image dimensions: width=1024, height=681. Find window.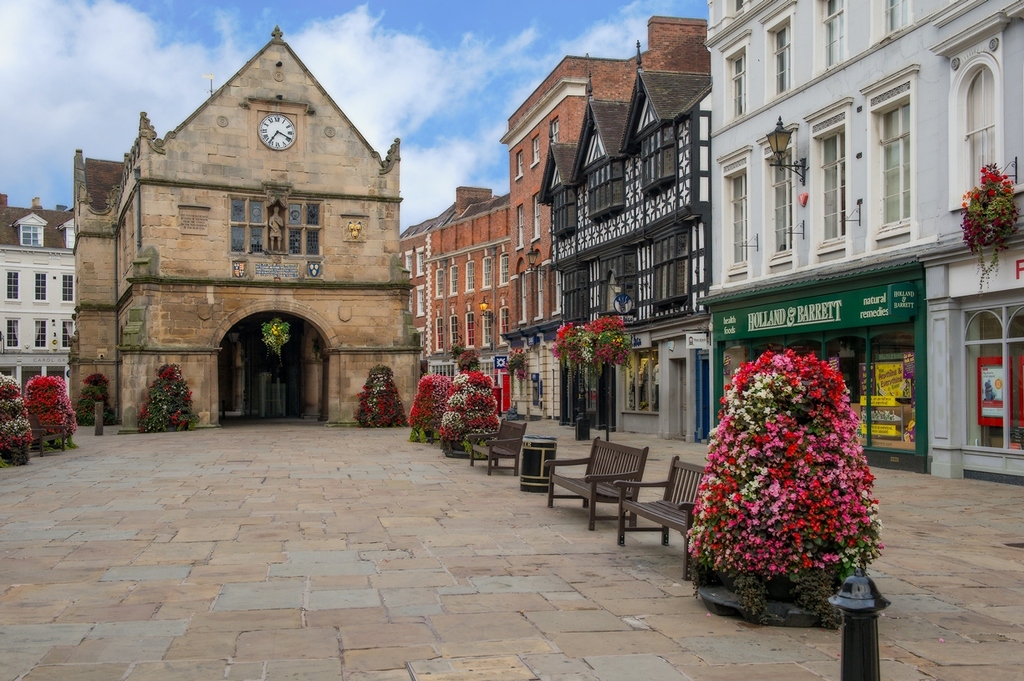
417/248/426/277.
